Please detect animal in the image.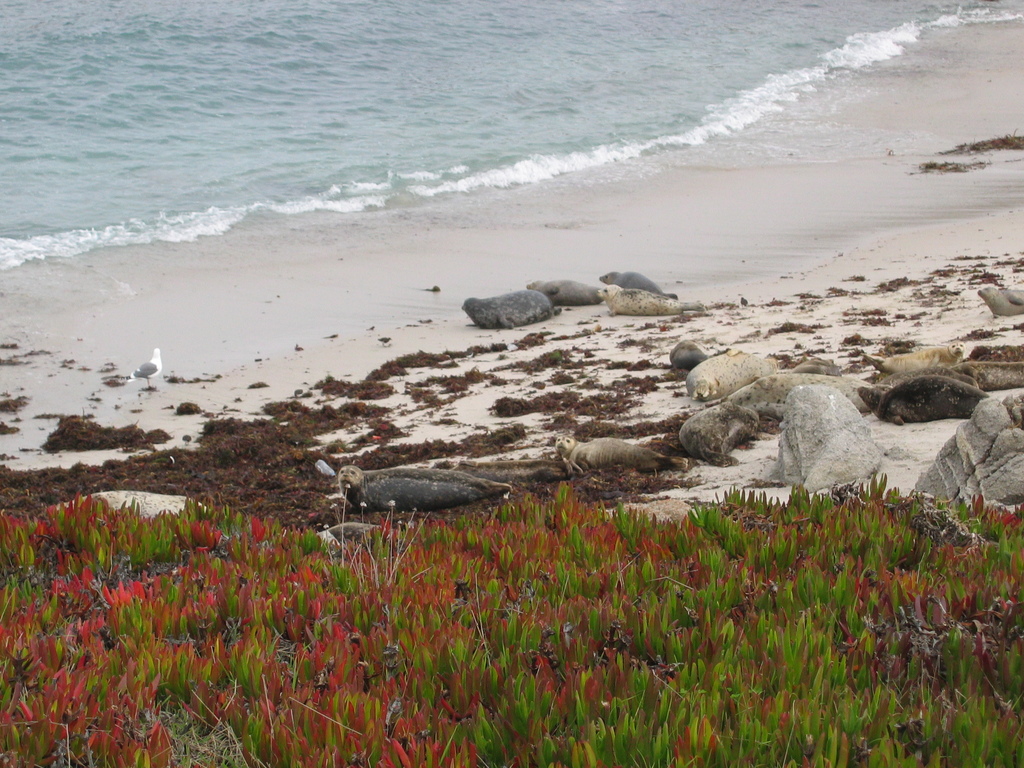
box=[550, 431, 685, 470].
